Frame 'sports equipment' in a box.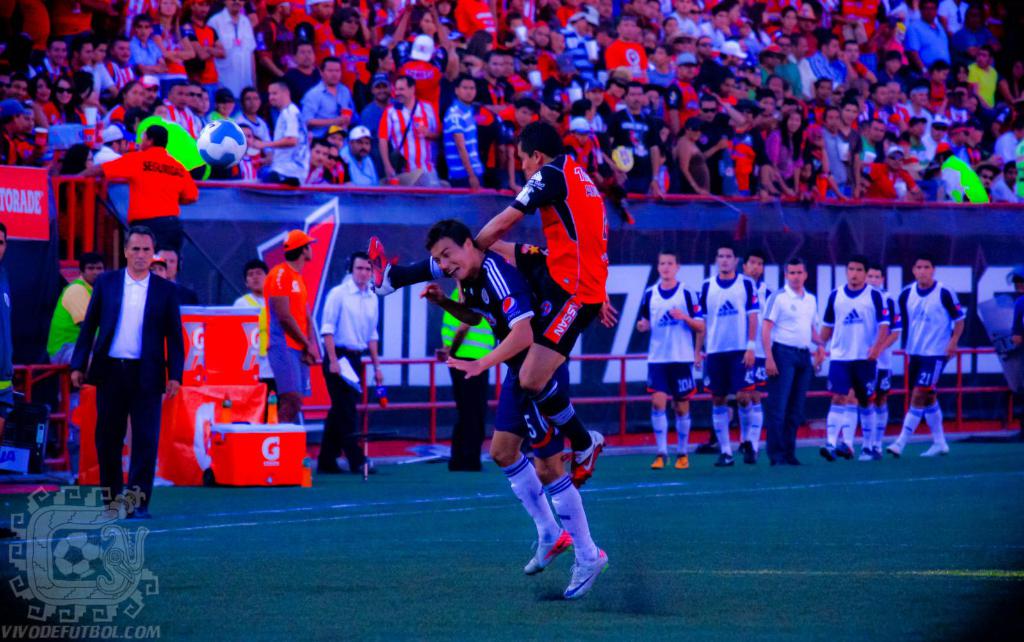
<box>558,432,606,488</box>.
